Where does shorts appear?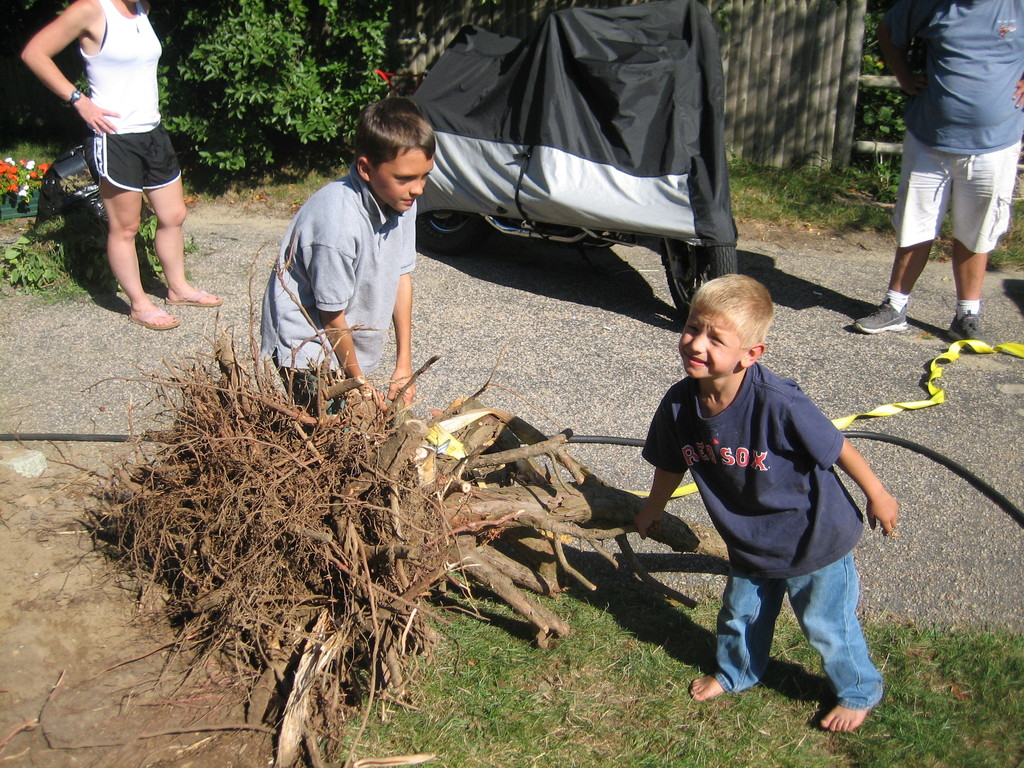
Appears at [left=891, top=132, right=1020, bottom=255].
